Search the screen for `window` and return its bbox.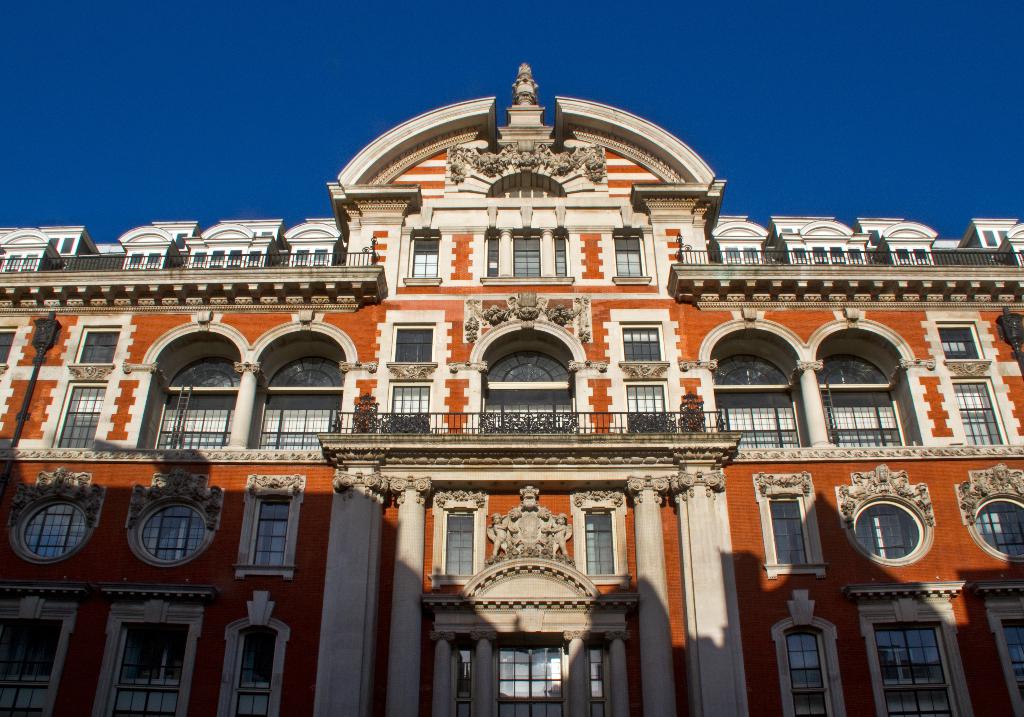
Found: <box>56,239,76,260</box>.
